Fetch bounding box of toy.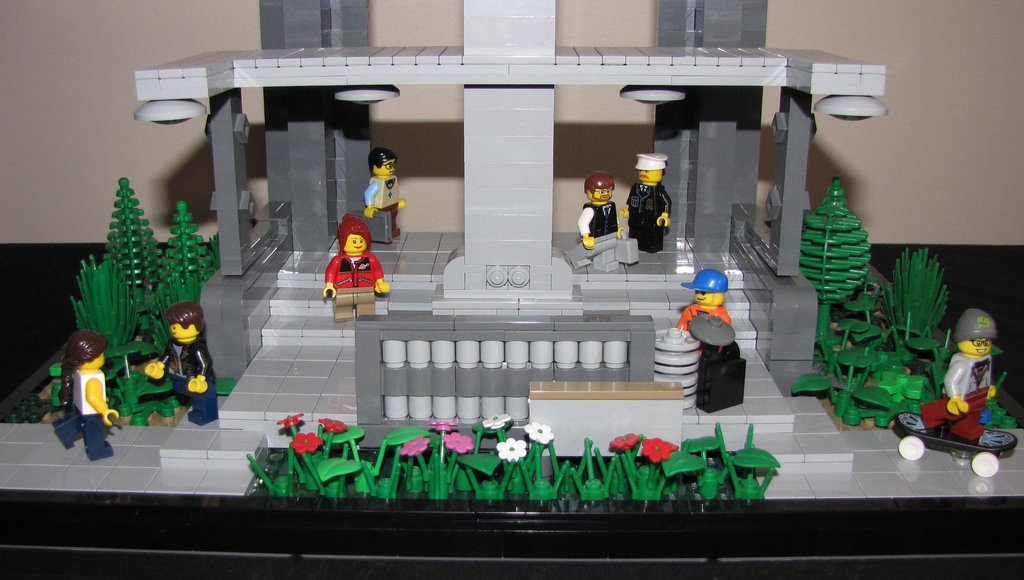
Bbox: l=900, t=295, r=1020, b=490.
